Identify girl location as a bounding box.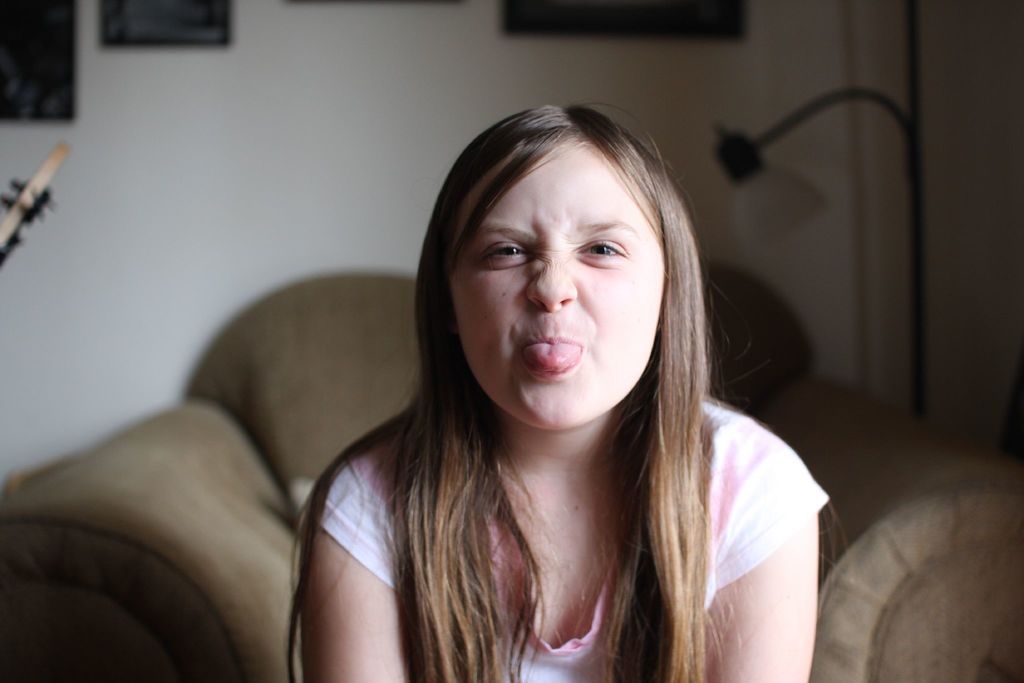
x1=286, y1=101, x2=833, y2=682.
